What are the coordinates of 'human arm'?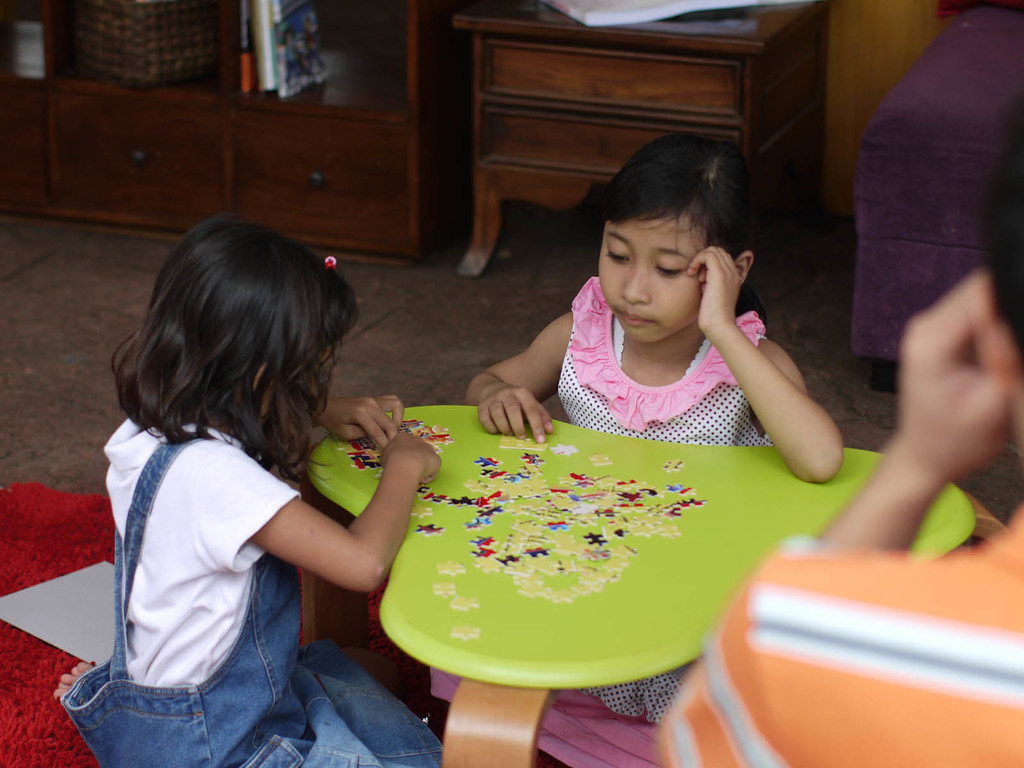
BBox(714, 278, 841, 486).
